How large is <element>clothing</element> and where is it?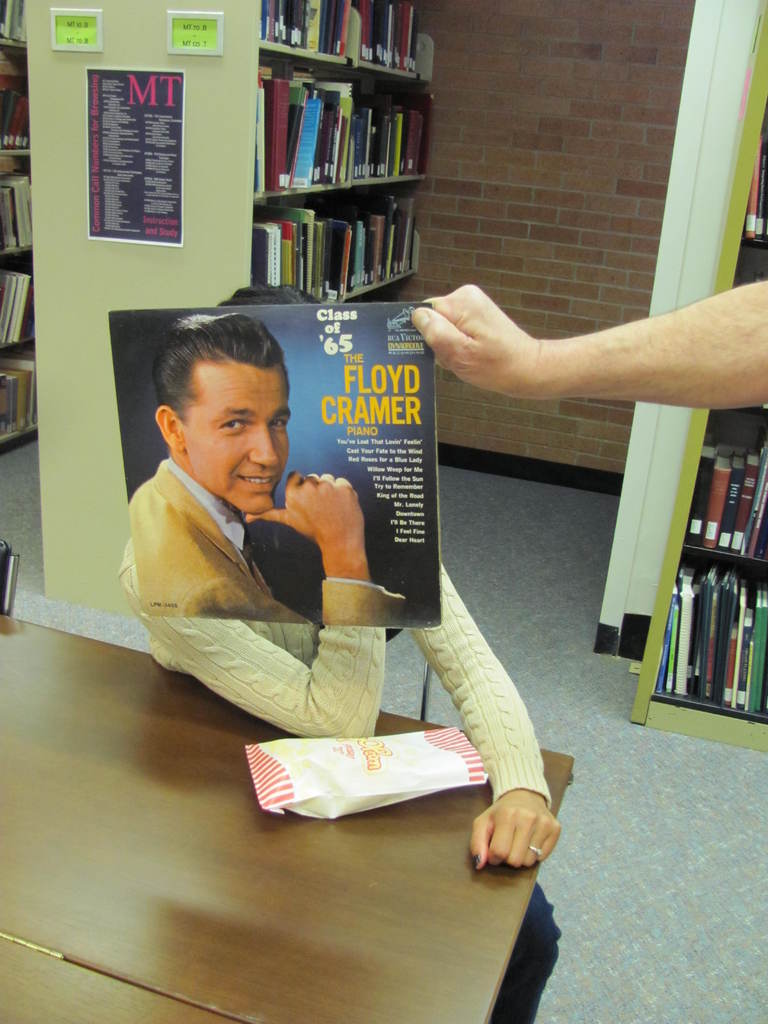
Bounding box: bbox=[129, 451, 390, 635].
